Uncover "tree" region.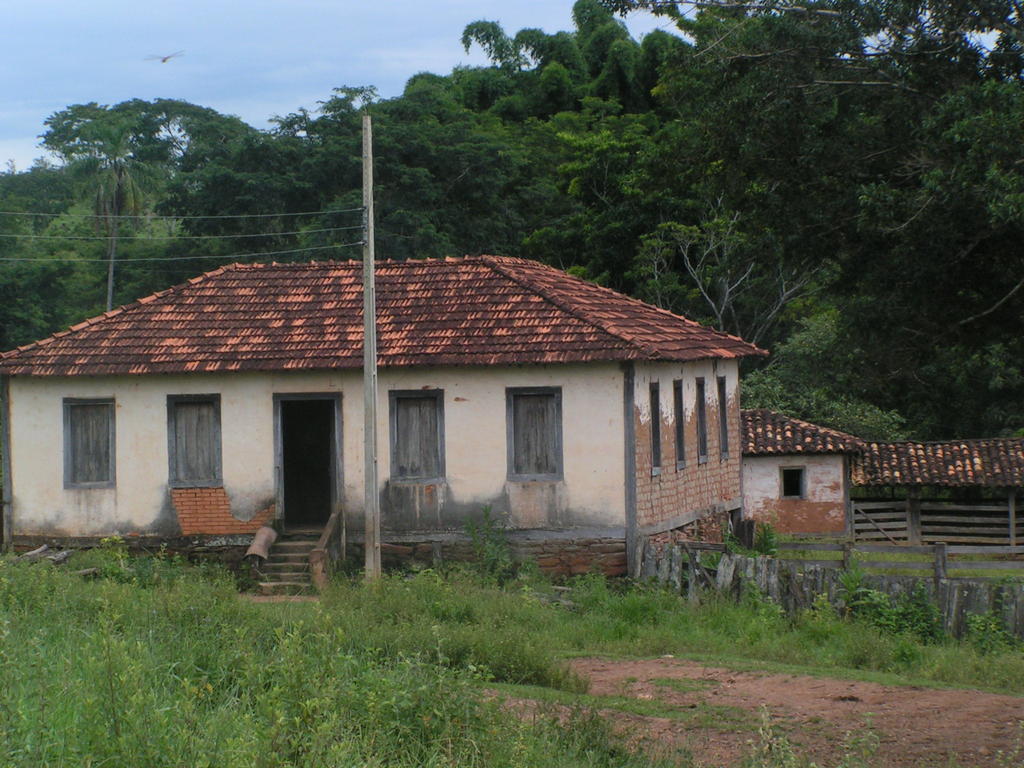
Uncovered: 163, 130, 337, 273.
